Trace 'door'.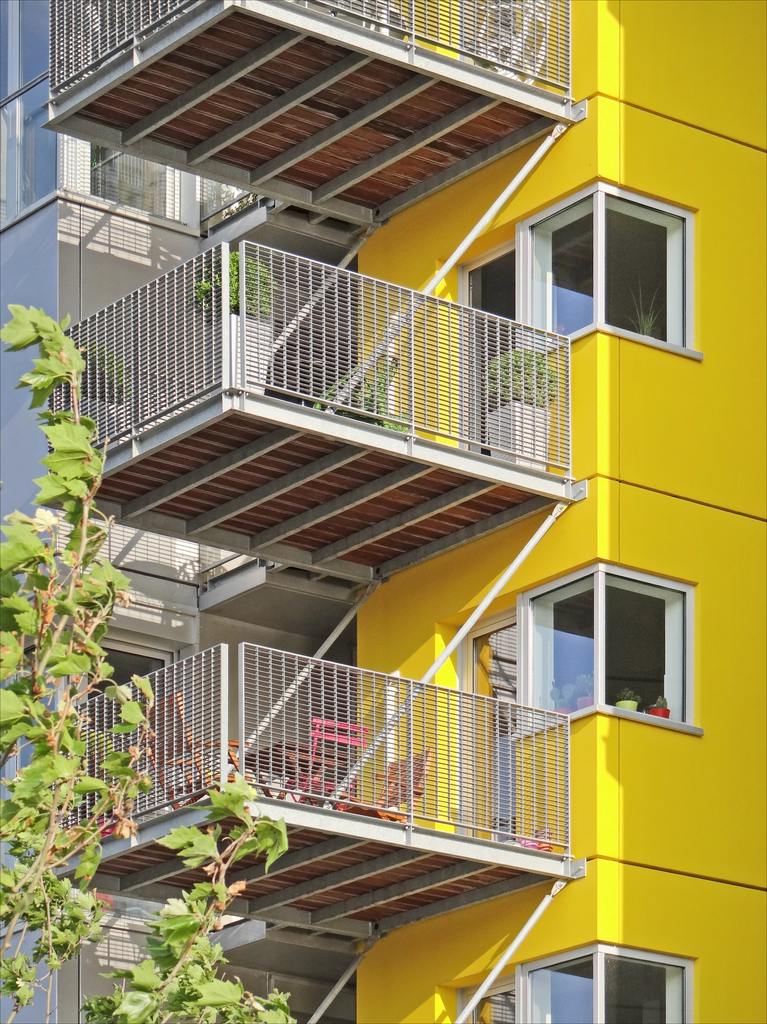
Traced to {"x1": 464, "y1": 610, "x2": 515, "y2": 848}.
